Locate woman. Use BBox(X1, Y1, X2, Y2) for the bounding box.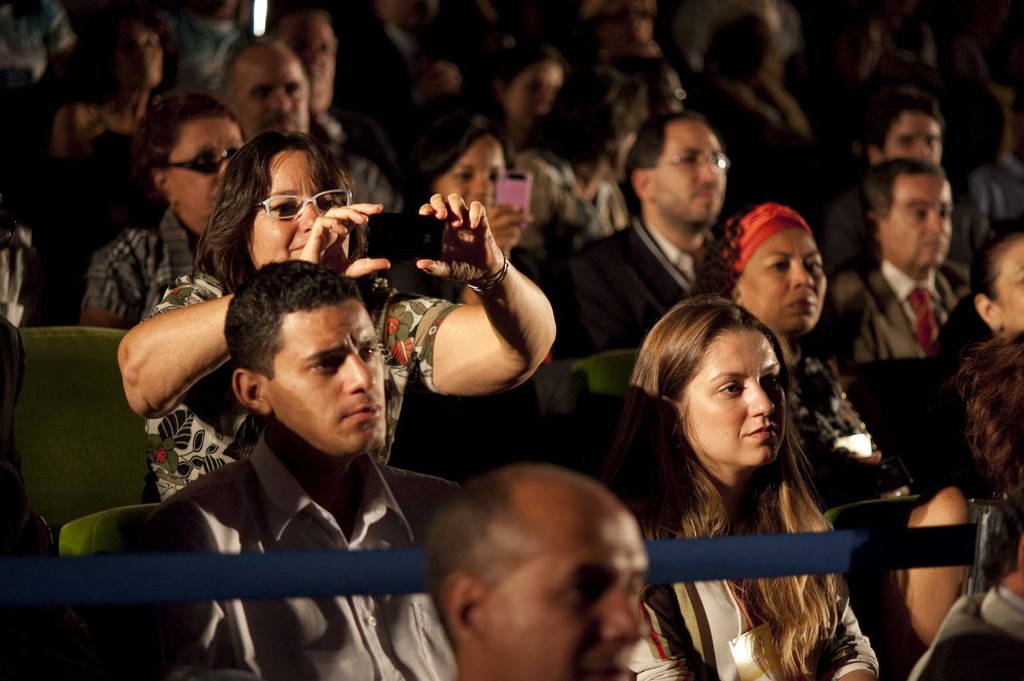
BBox(381, 105, 555, 283).
